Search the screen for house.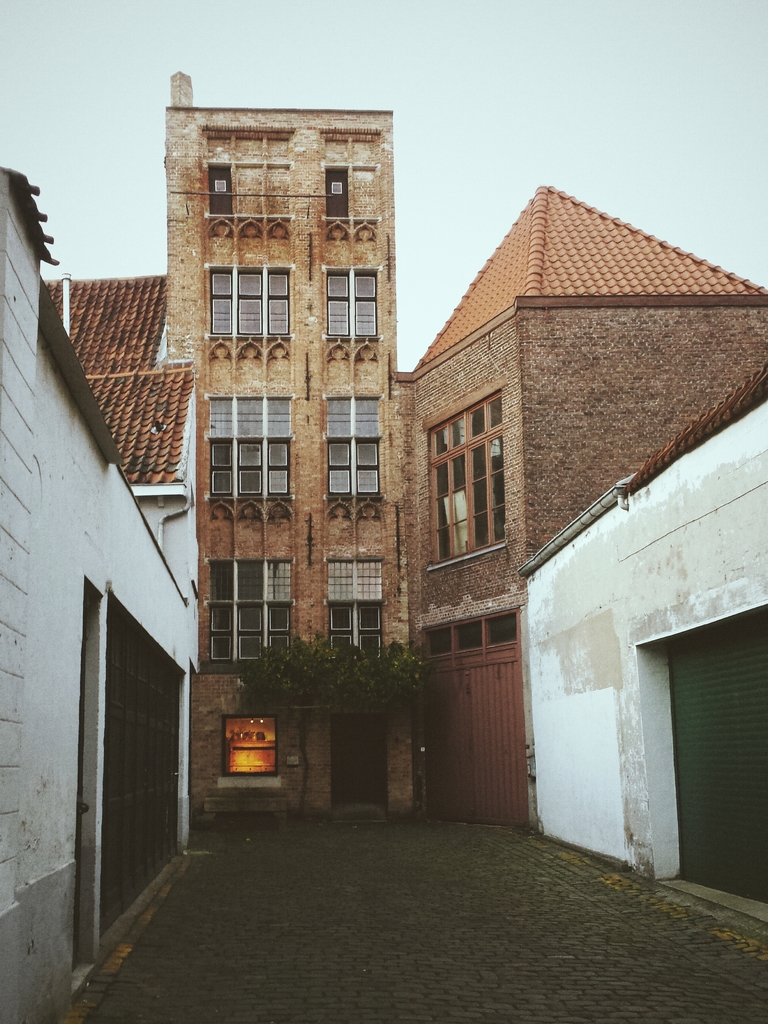
Found at x1=370, y1=115, x2=755, y2=799.
